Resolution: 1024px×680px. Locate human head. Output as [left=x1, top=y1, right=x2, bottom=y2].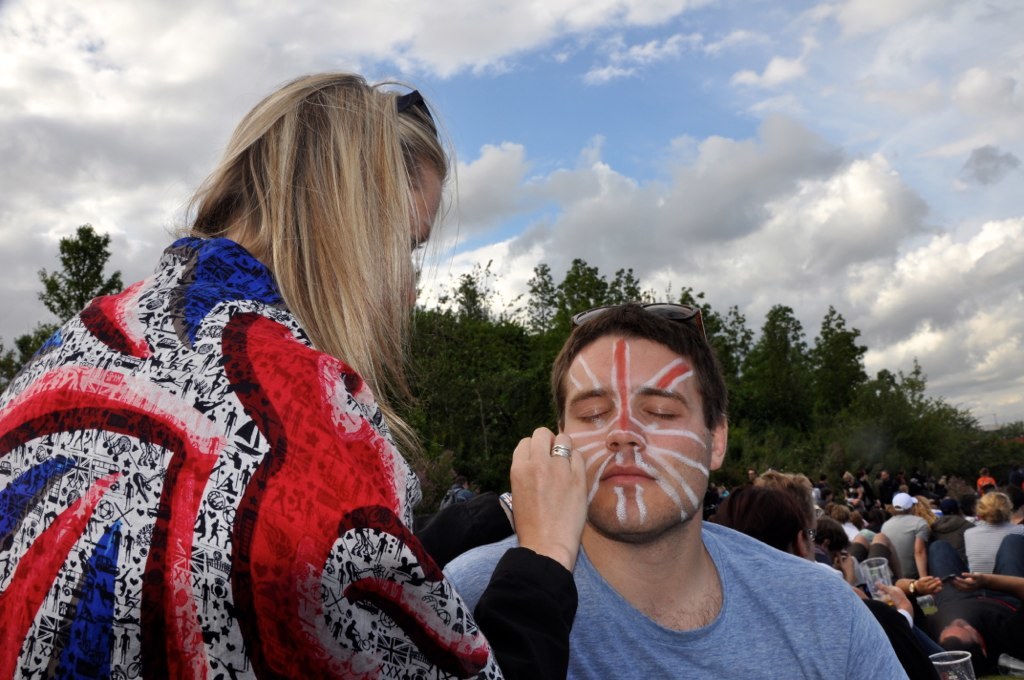
[left=517, top=291, right=743, bottom=570].
